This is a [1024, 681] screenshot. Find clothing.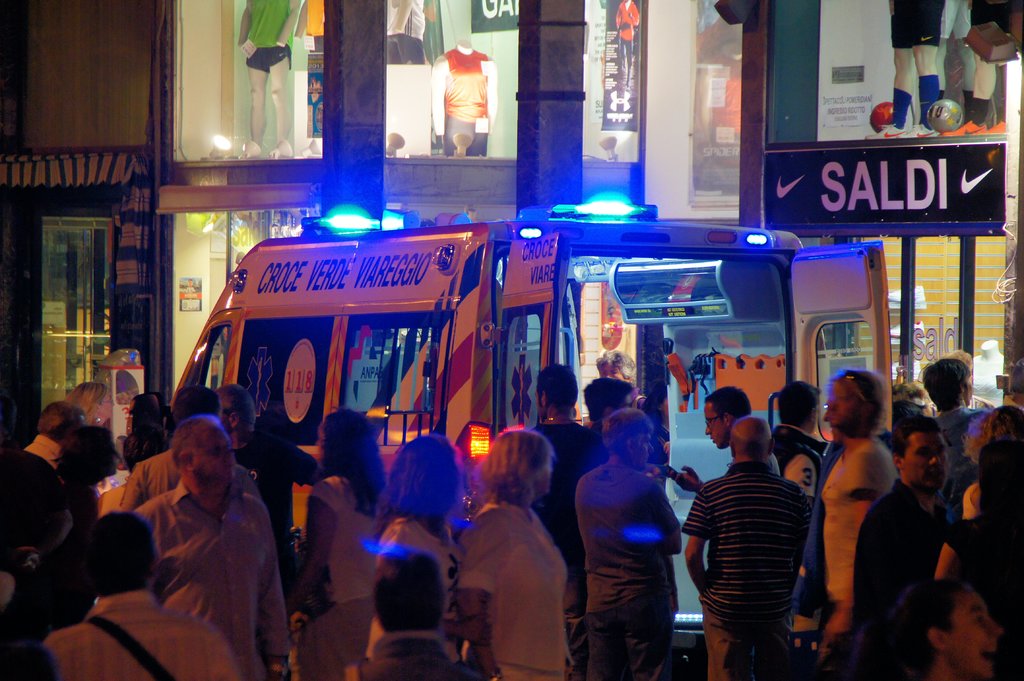
Bounding box: select_region(456, 502, 569, 680).
